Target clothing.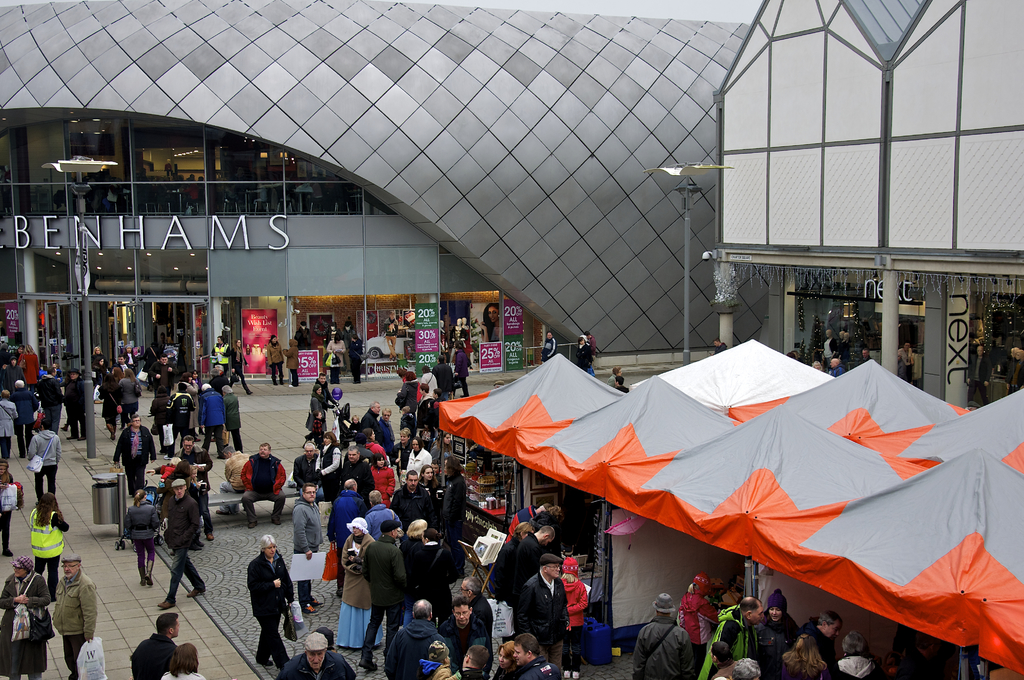
Target region: (244,532,296,661).
